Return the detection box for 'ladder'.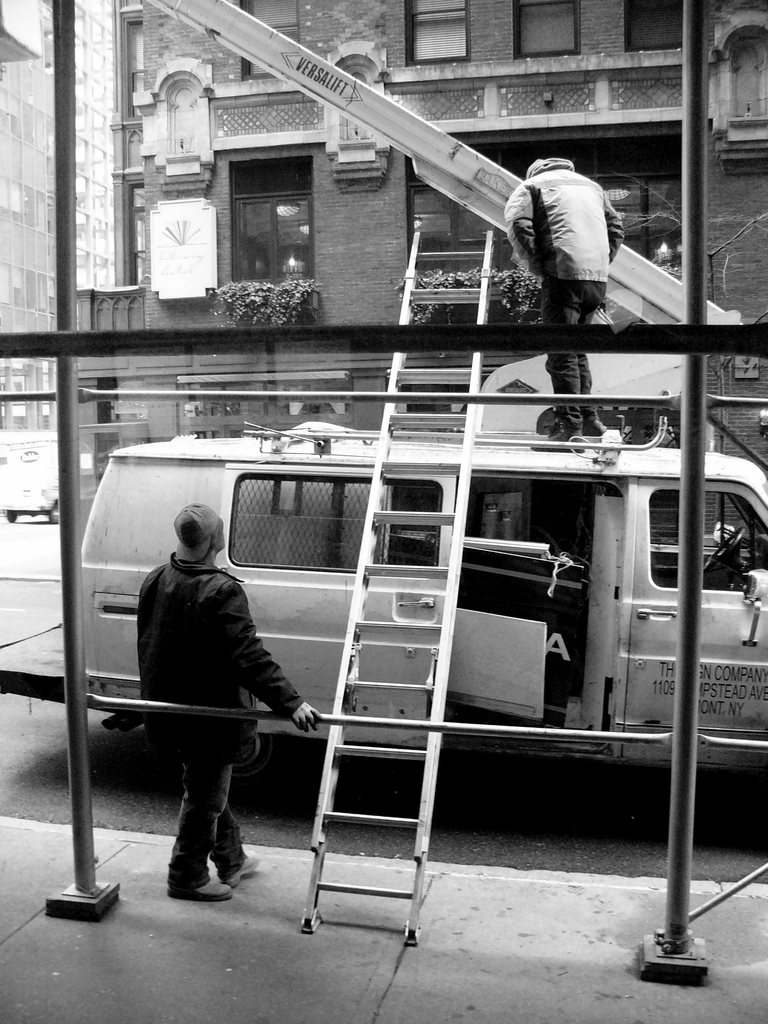
<bbox>301, 219, 490, 940</bbox>.
